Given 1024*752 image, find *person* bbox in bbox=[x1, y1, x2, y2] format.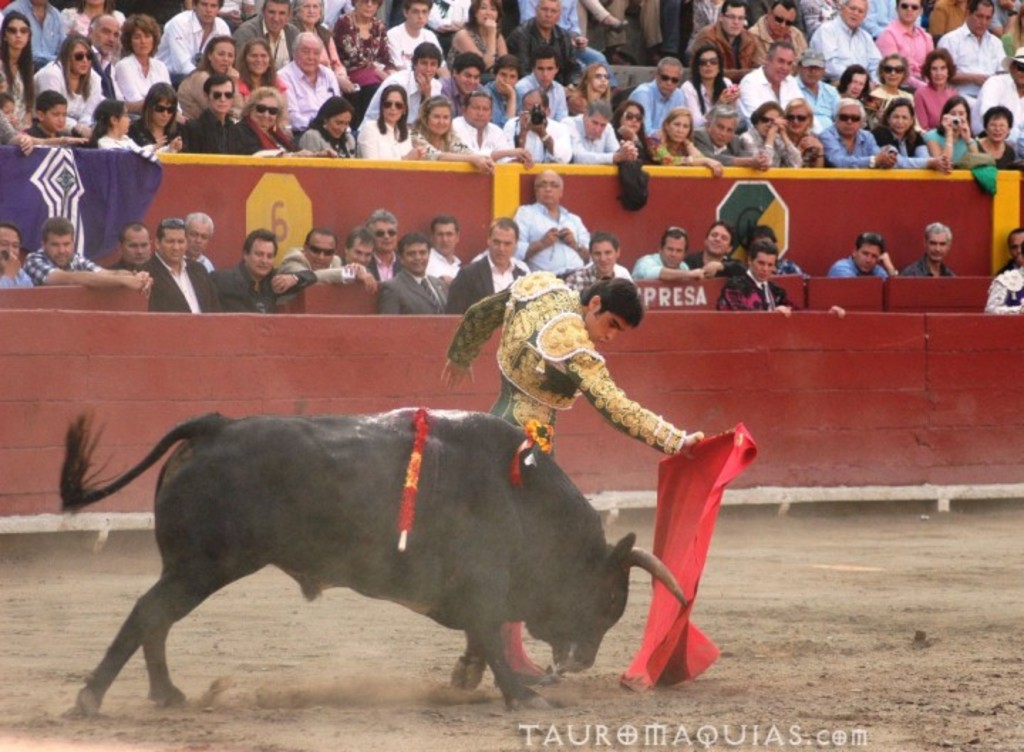
bbox=[829, 232, 900, 280].
